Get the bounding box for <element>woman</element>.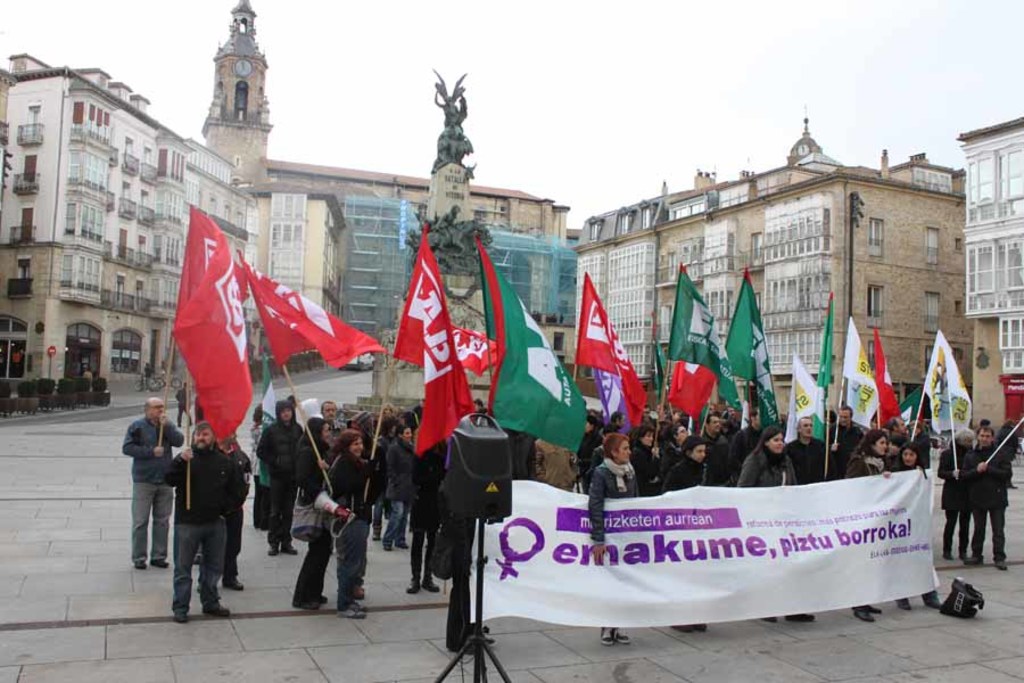
Rect(322, 429, 390, 615).
